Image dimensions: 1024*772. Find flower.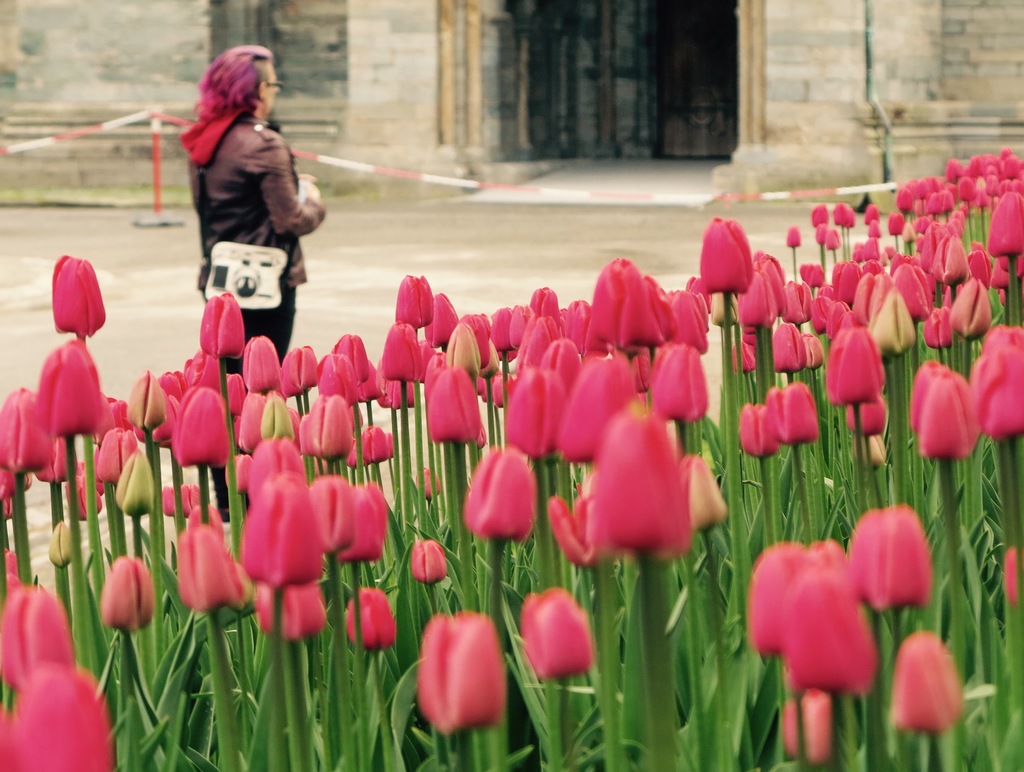
select_region(689, 446, 727, 537).
